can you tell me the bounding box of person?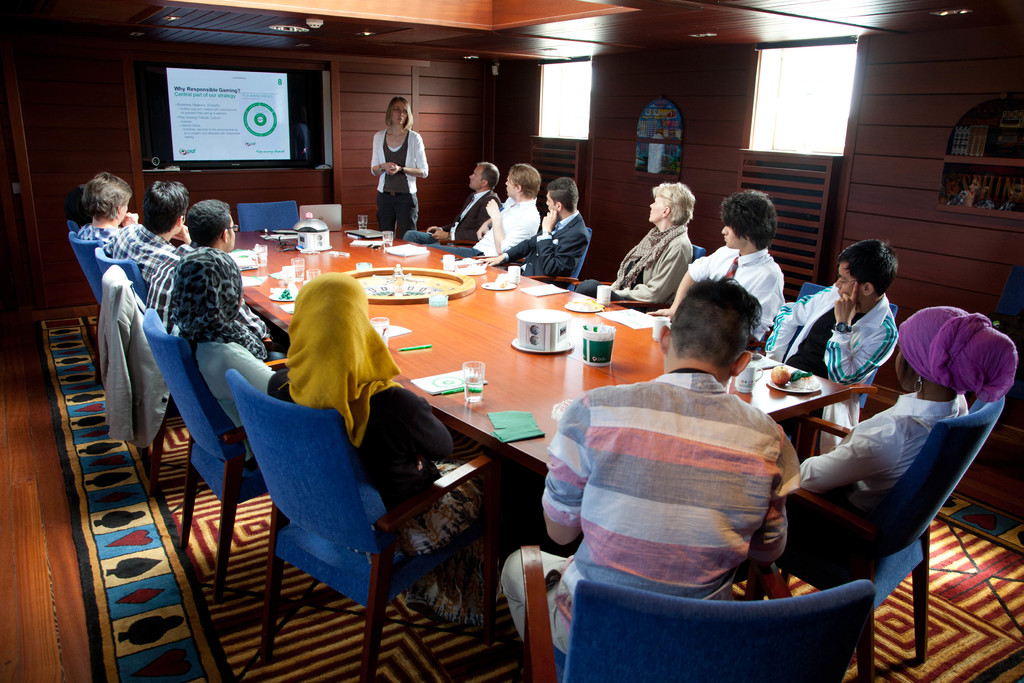
(left=426, top=161, right=506, bottom=252).
